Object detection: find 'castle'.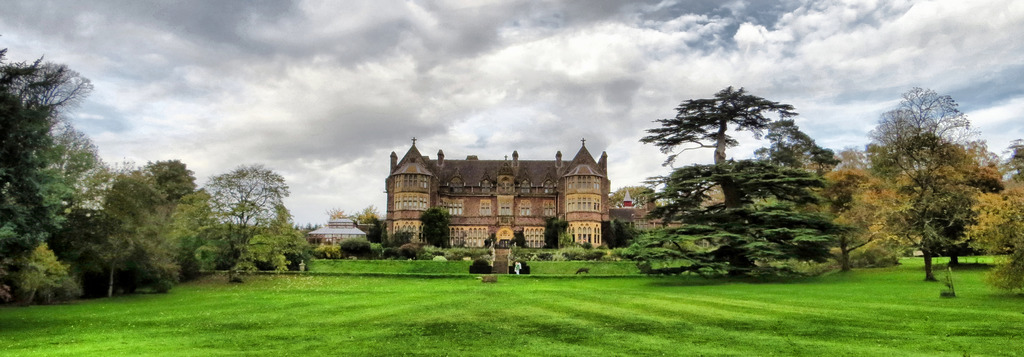
360:121:644:261.
